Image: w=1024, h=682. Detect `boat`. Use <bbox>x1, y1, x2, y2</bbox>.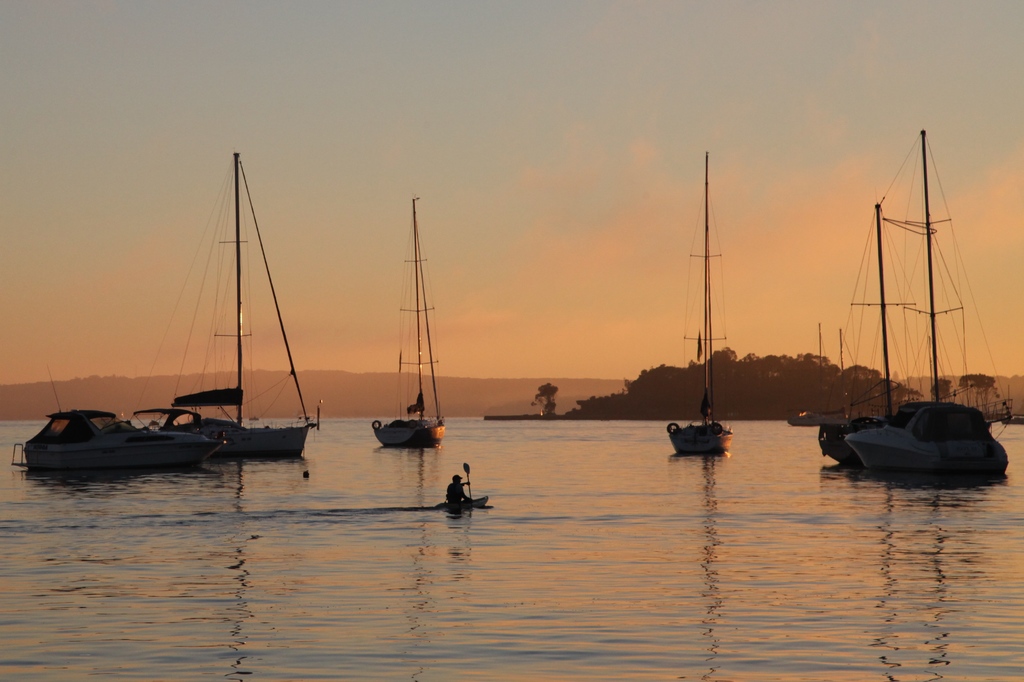
<bbox>374, 203, 449, 449</bbox>.
